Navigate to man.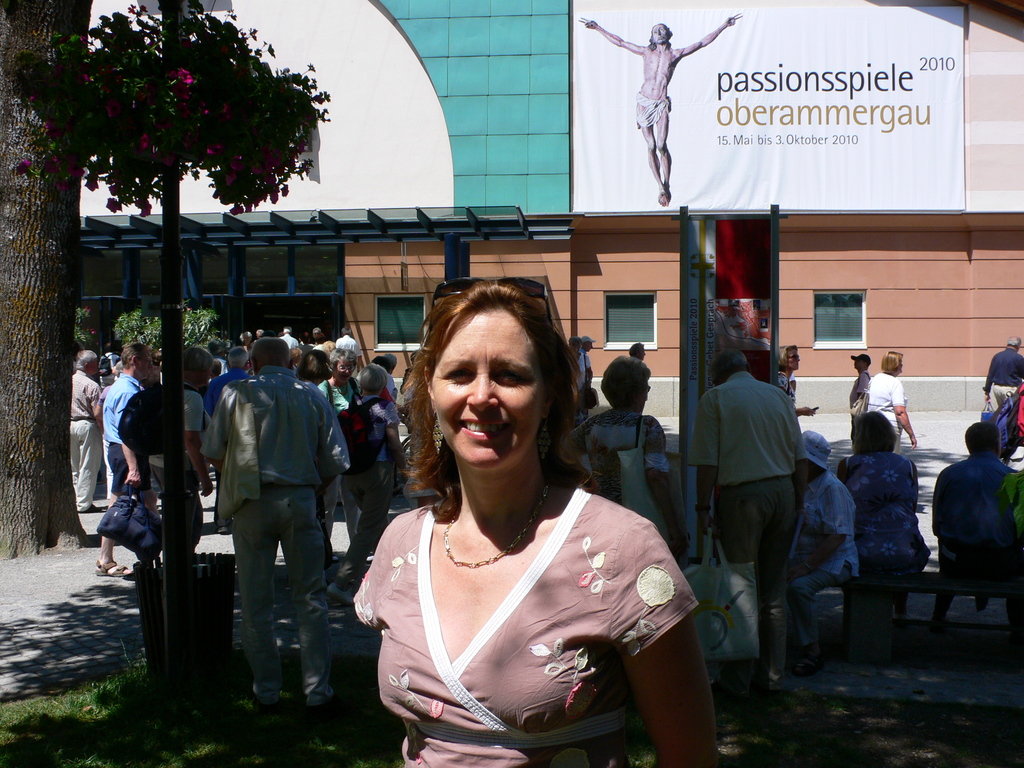
Navigation target: [92, 346, 156, 581].
